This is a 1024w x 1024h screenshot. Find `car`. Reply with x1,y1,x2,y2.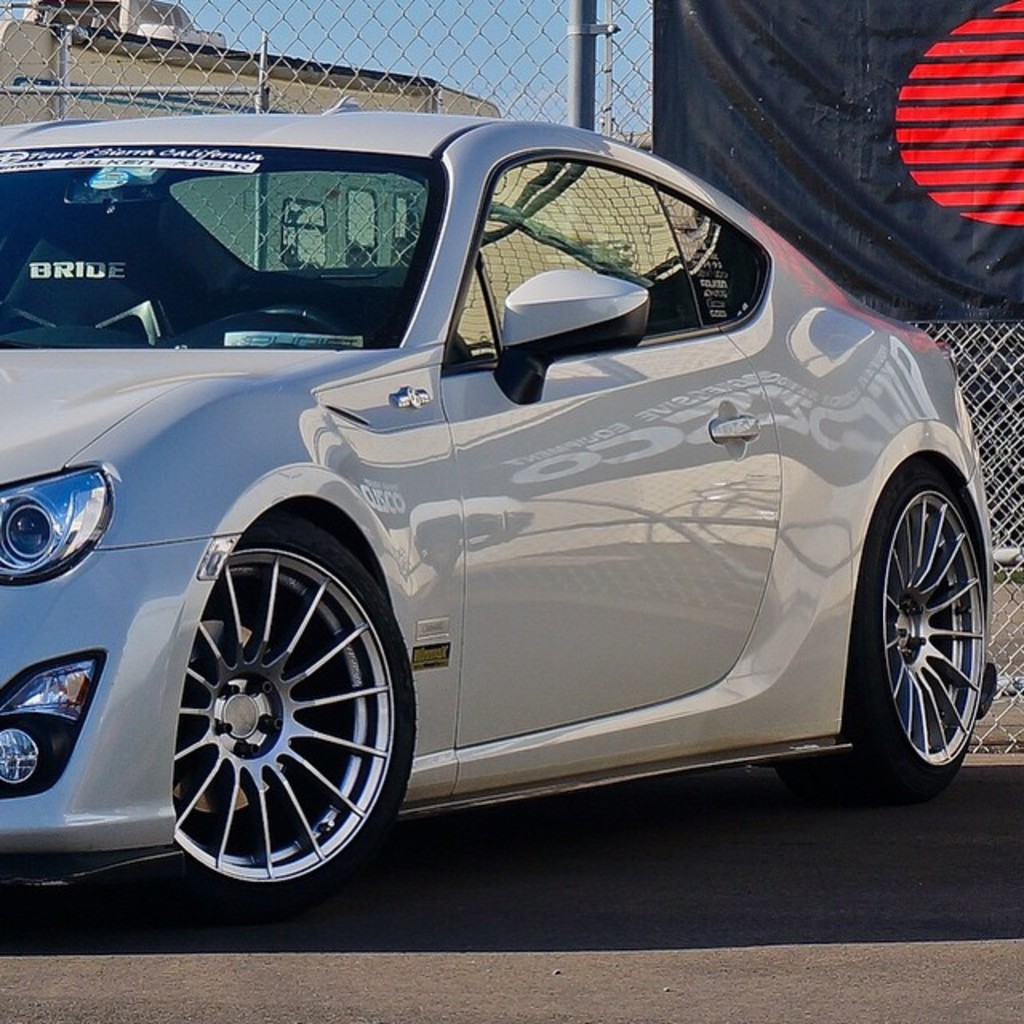
0,115,1003,893.
